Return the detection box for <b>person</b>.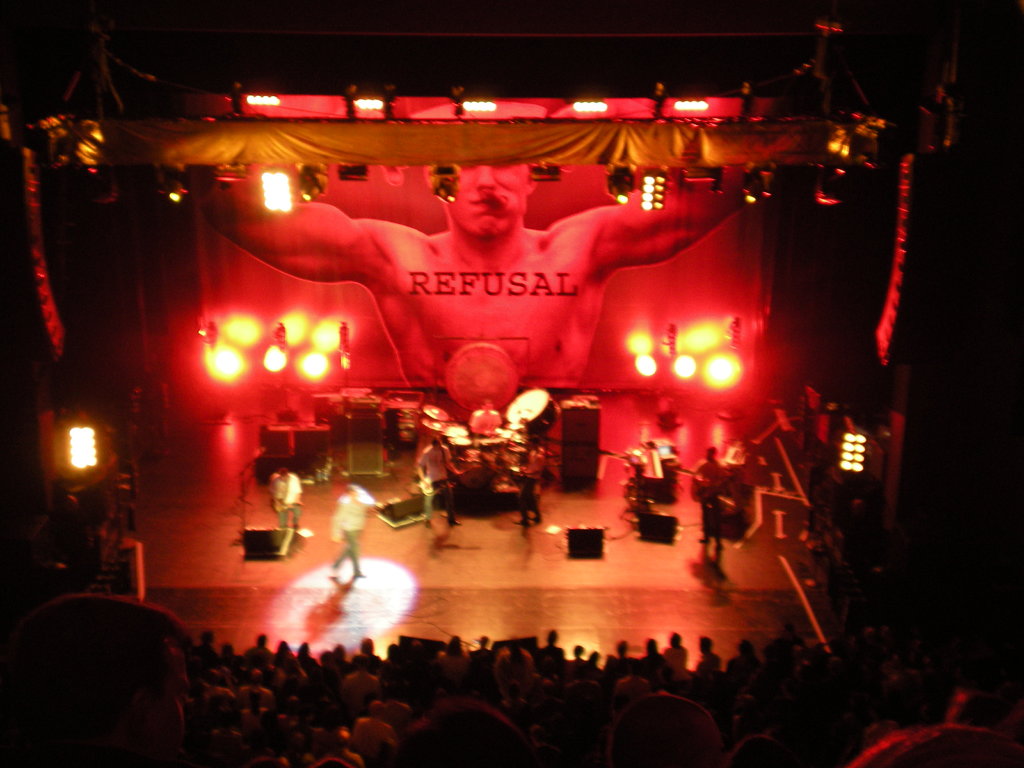
(left=467, top=403, right=504, bottom=445).
